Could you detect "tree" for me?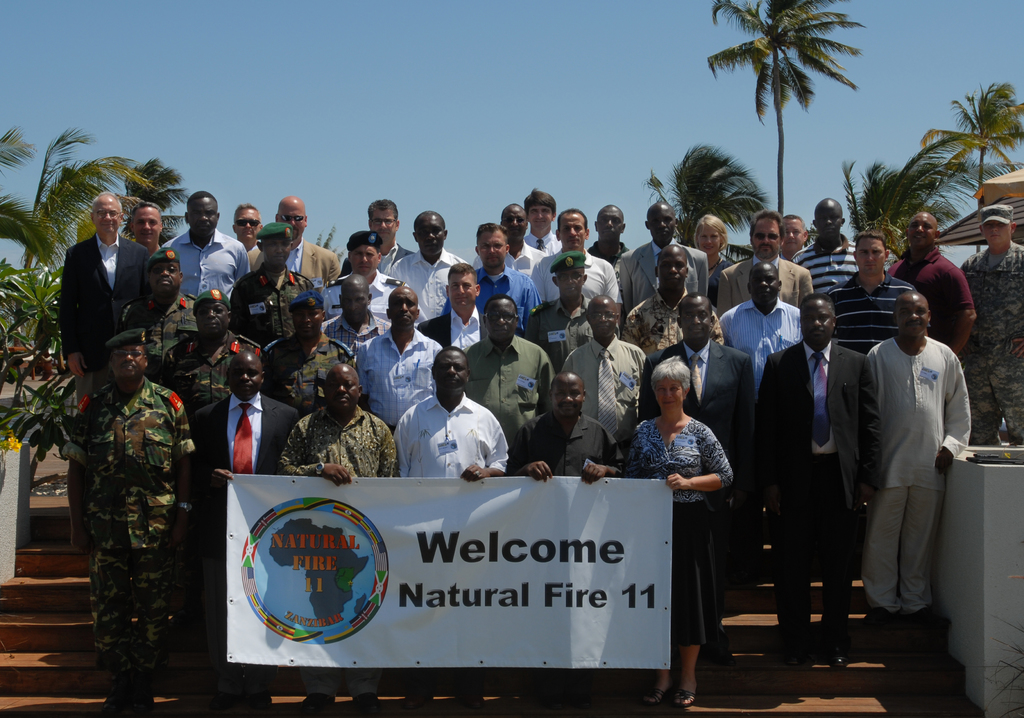
Detection result: (921,81,1023,198).
